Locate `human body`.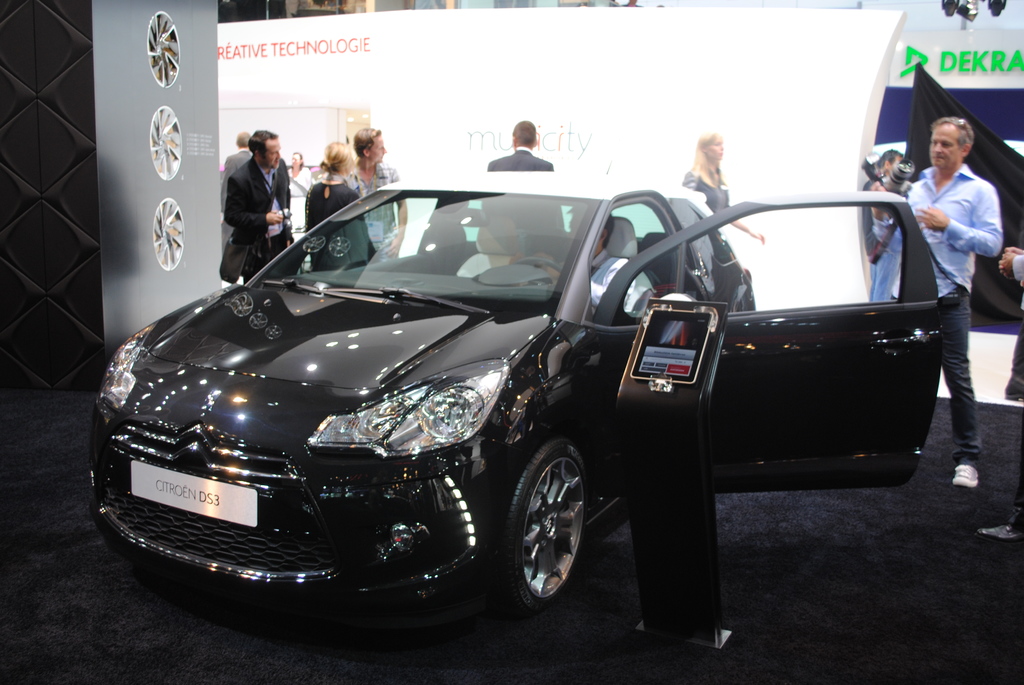
Bounding box: BBox(861, 175, 876, 258).
